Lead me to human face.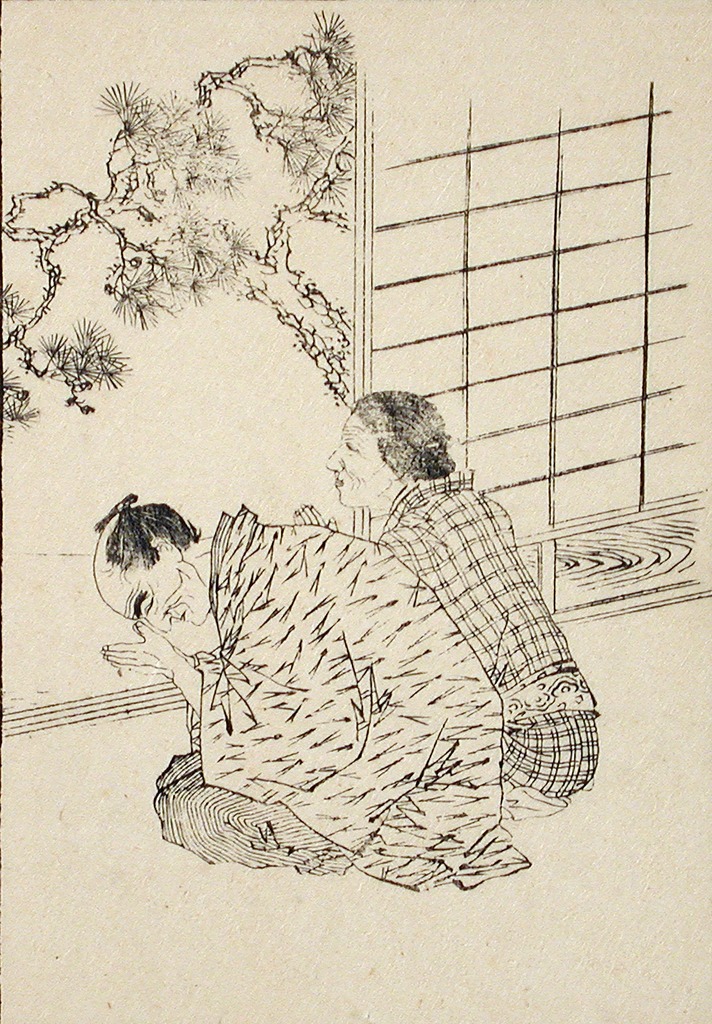
Lead to l=87, t=519, r=221, b=633.
